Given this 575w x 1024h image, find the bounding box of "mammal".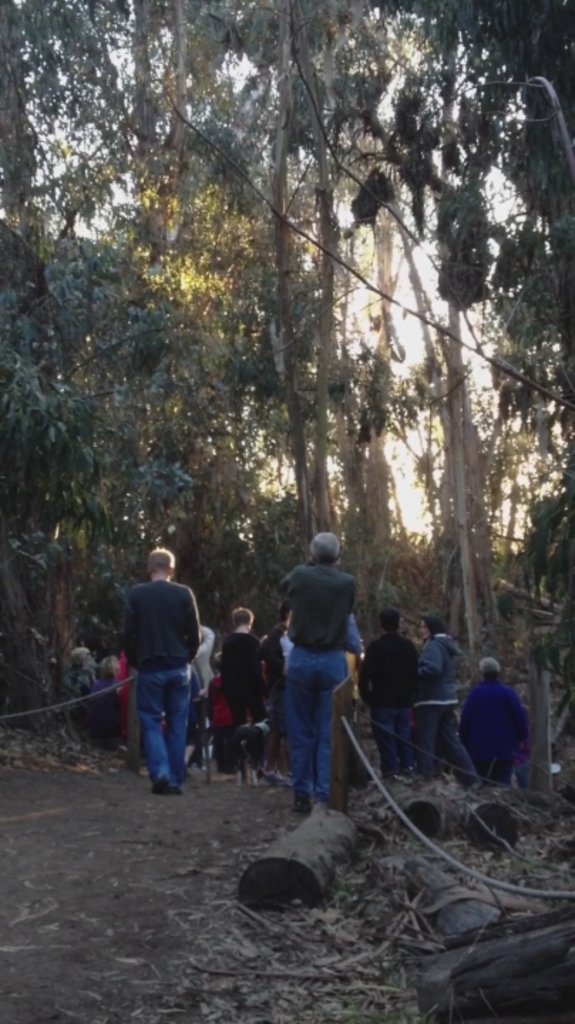
bbox=[334, 614, 364, 792].
